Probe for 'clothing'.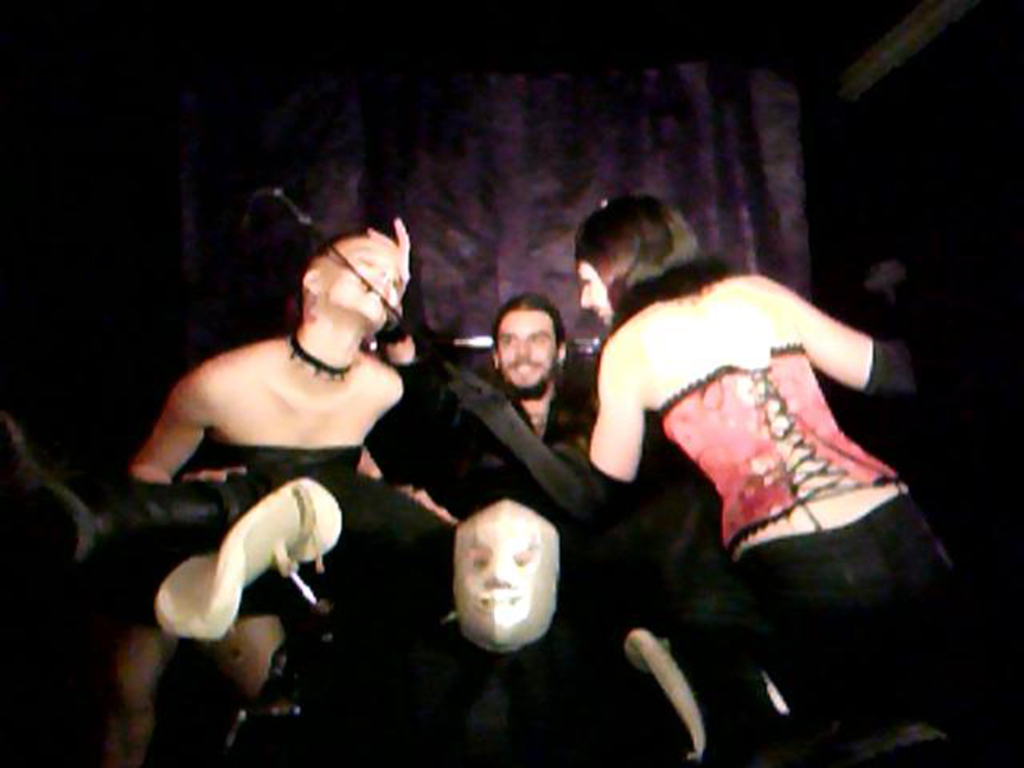
Probe result: [x1=658, y1=346, x2=961, y2=646].
